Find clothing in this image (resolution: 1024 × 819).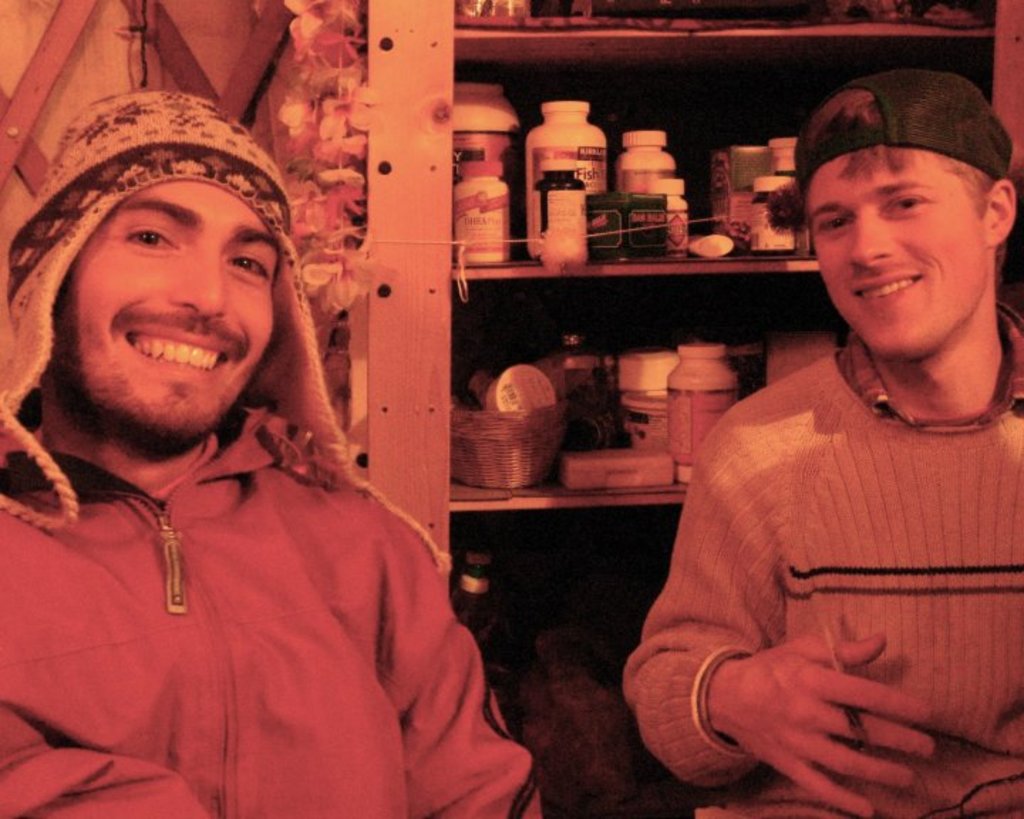
rect(0, 400, 545, 818).
